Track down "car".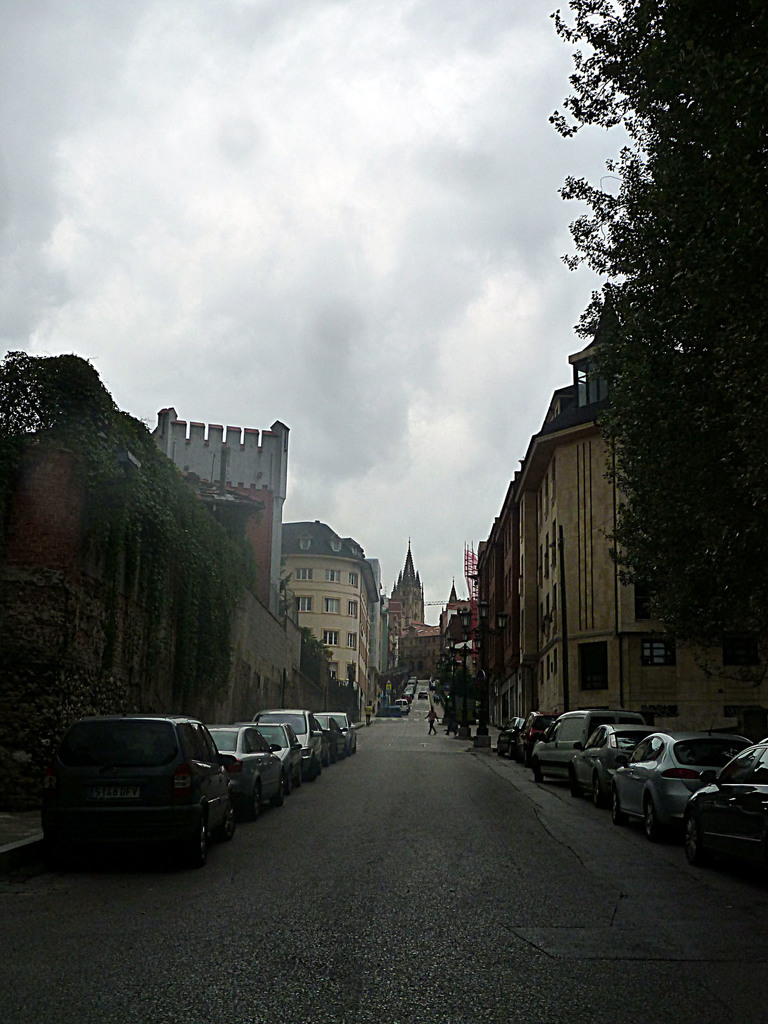
Tracked to 613:719:755:843.
